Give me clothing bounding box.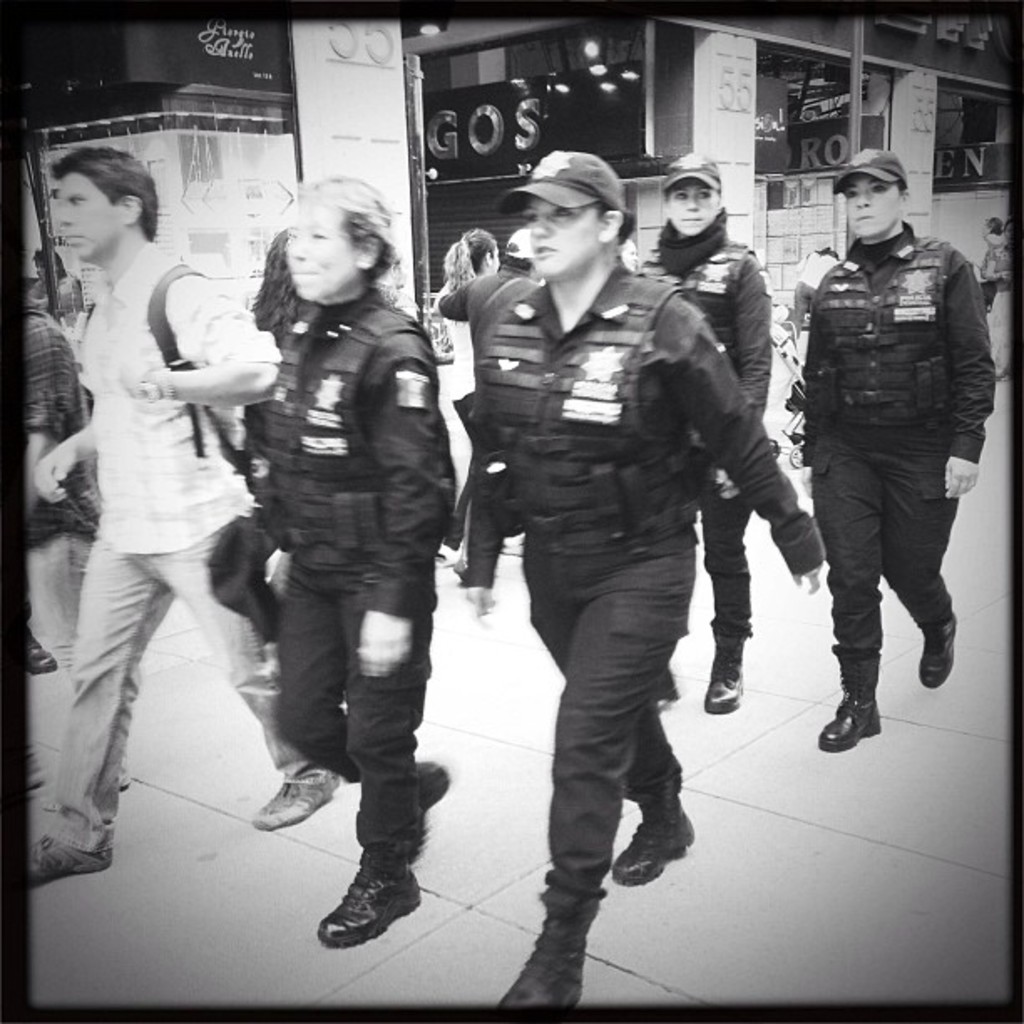
<box>979,229,1006,306</box>.
